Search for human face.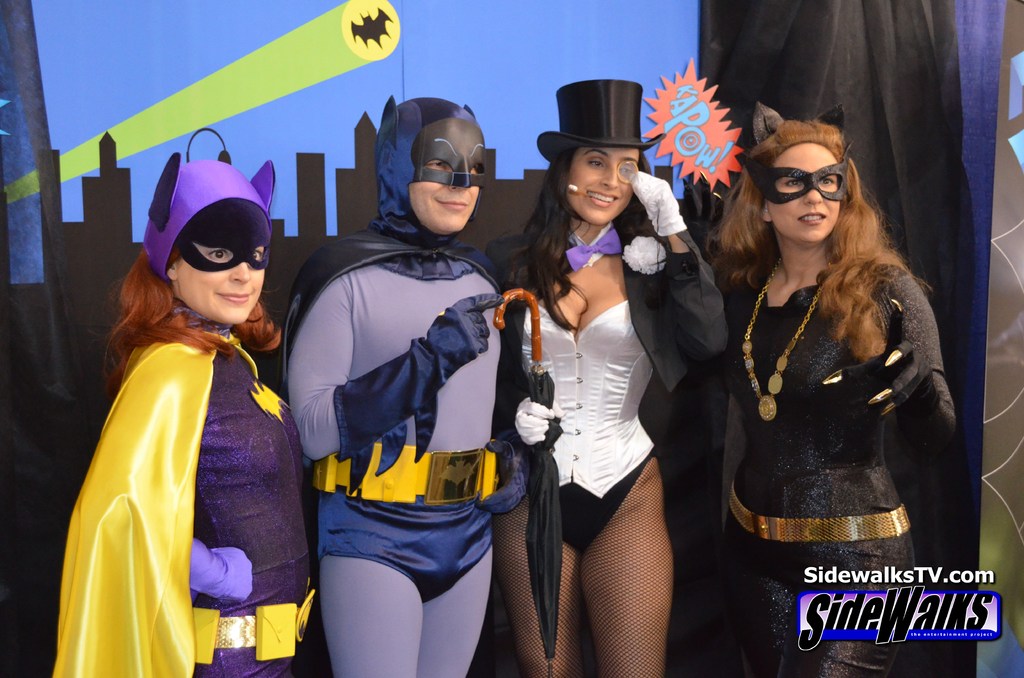
Found at bbox=(409, 122, 477, 232).
